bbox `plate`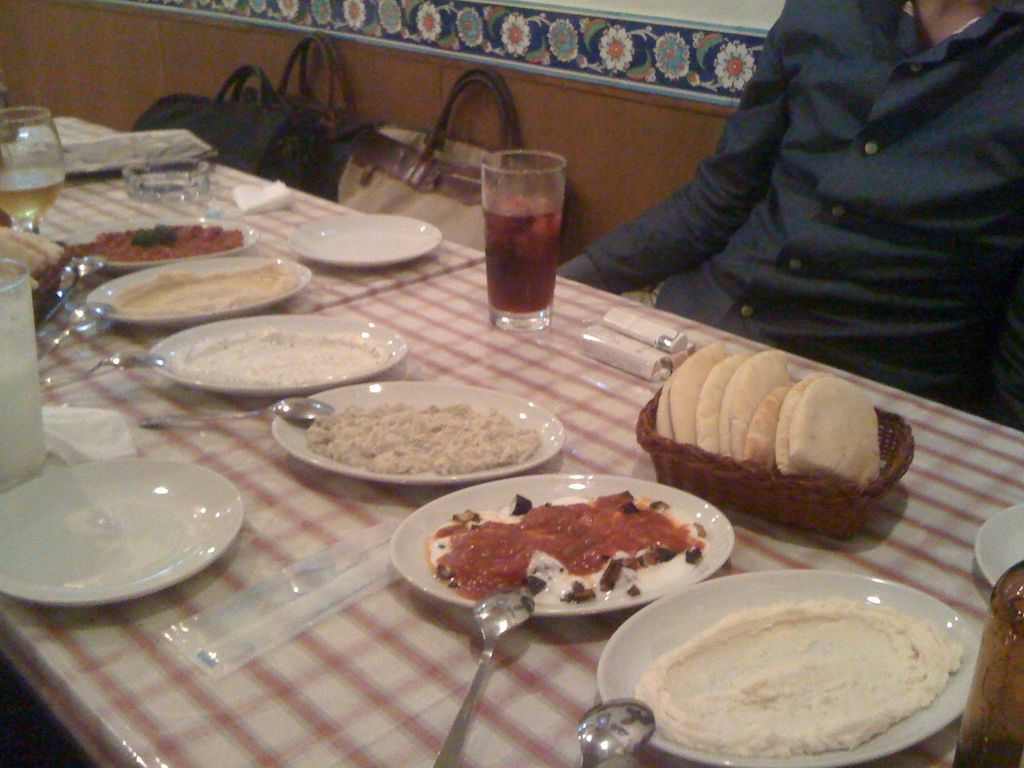
l=147, t=314, r=408, b=399
